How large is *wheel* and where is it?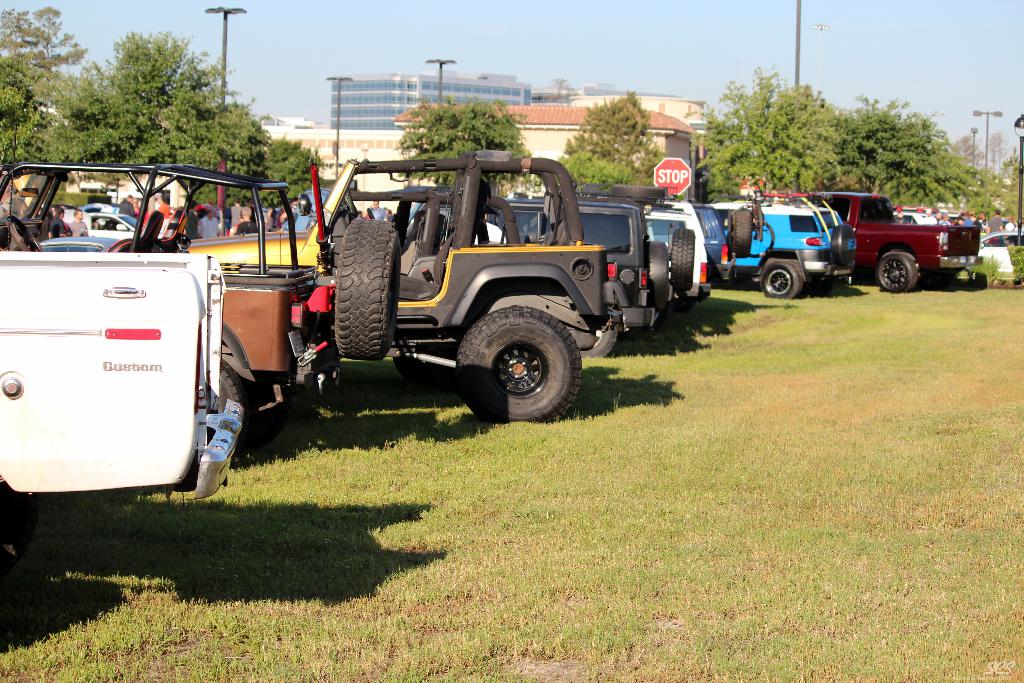
Bounding box: select_region(761, 261, 804, 298).
